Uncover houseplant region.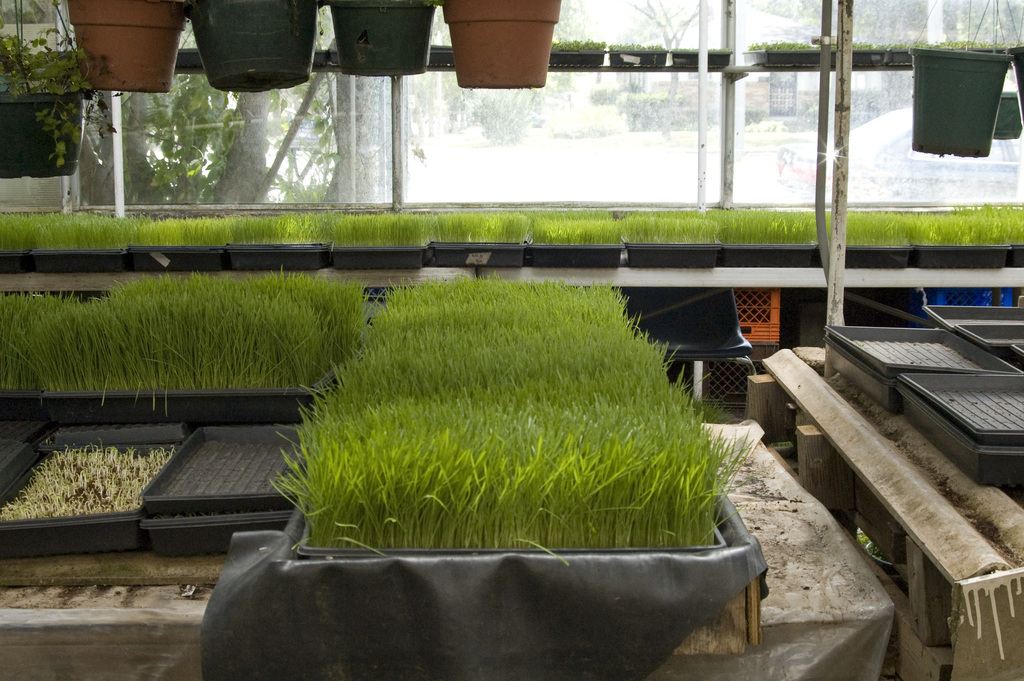
Uncovered: bbox=(182, 0, 319, 93).
